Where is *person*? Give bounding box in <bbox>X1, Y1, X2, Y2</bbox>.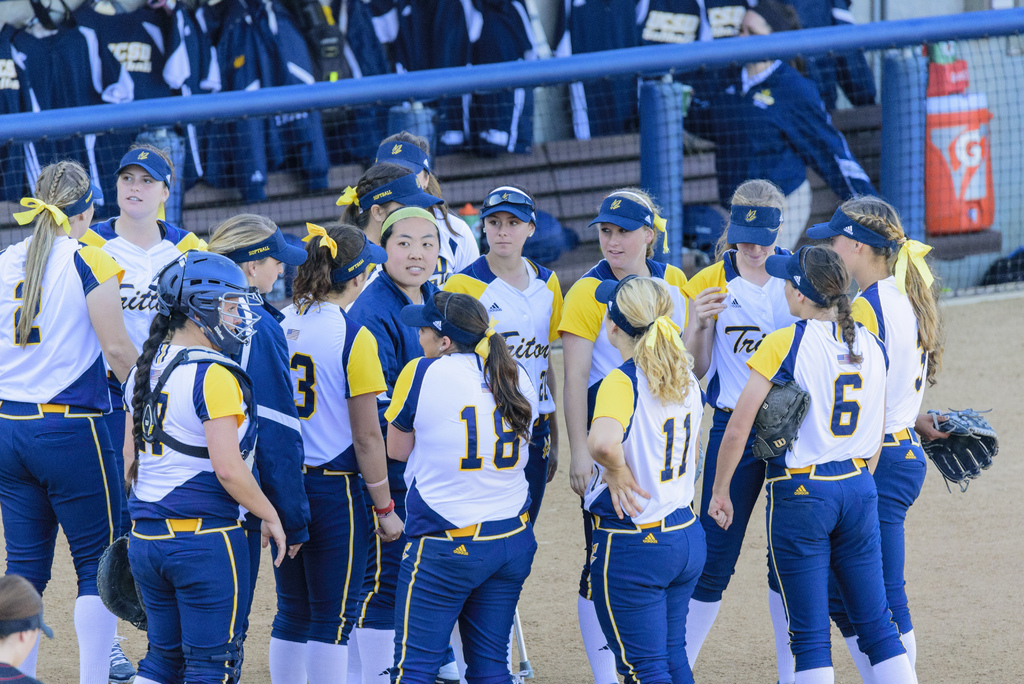
<bbox>558, 184, 728, 528</bbox>.
